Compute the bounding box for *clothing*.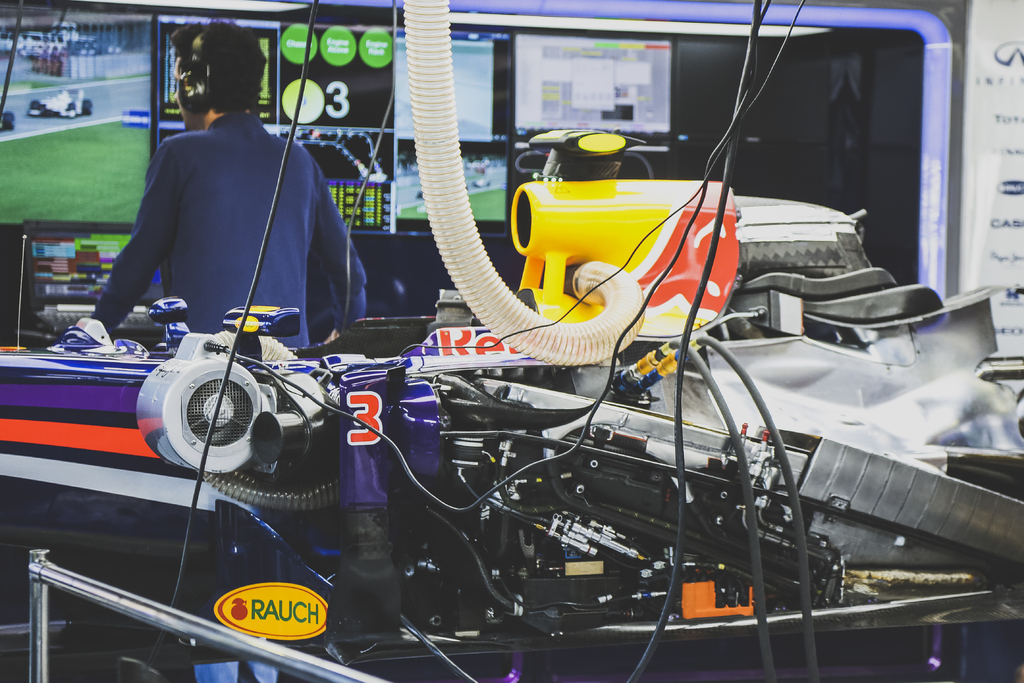
x1=106, y1=81, x2=359, y2=341.
